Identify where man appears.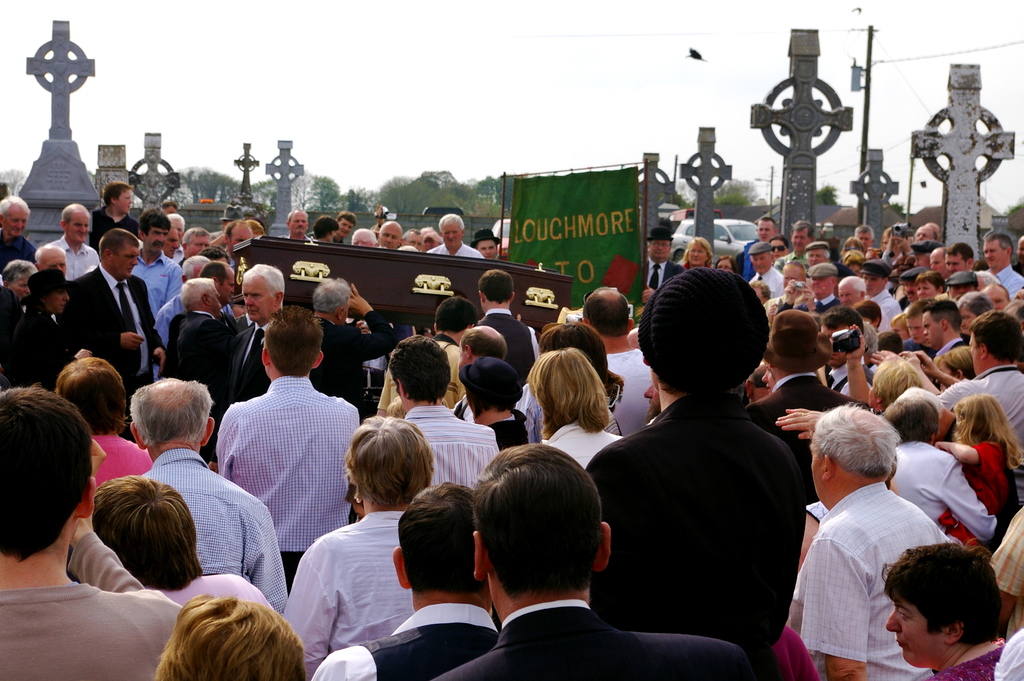
Appears at select_region(586, 290, 663, 439).
